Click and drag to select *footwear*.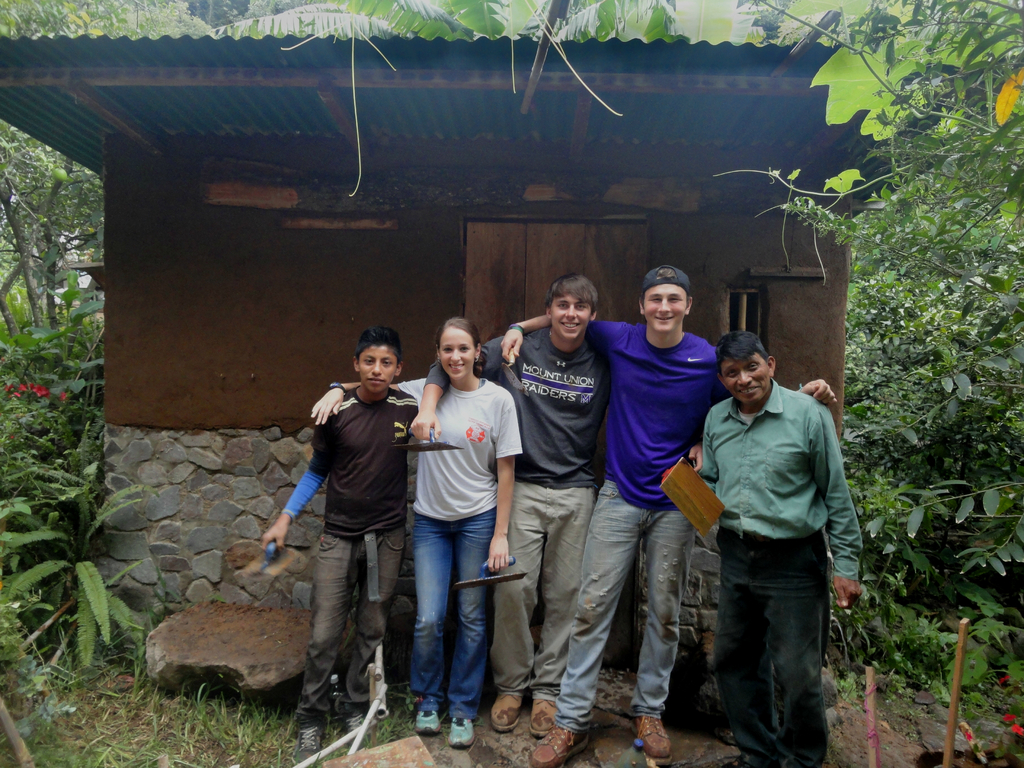
Selection: 528:732:581:762.
